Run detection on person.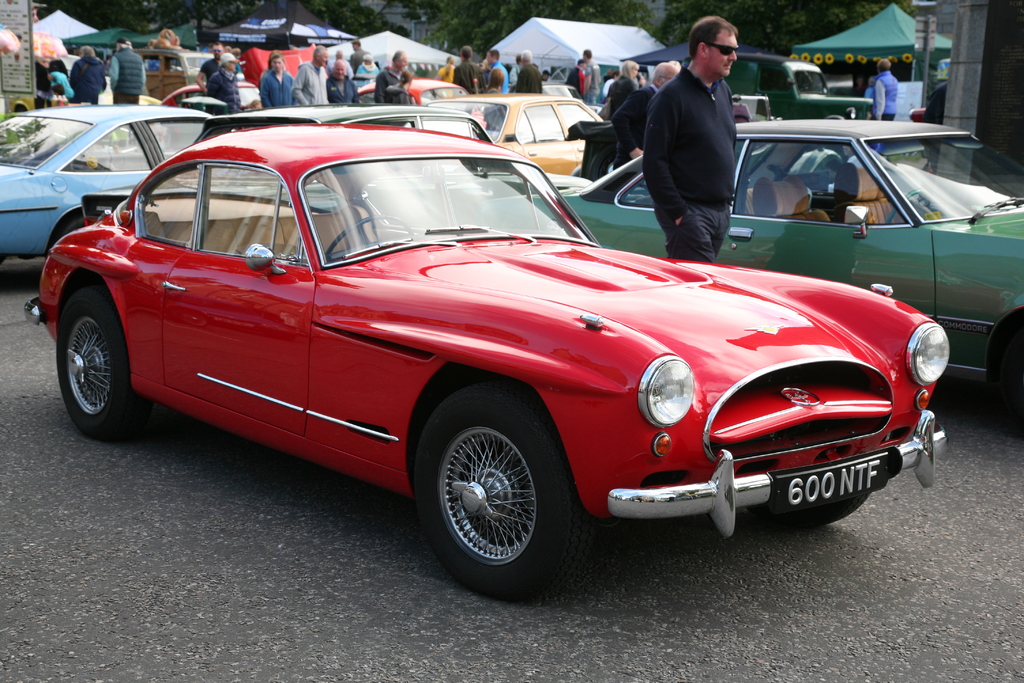
Result: left=253, top=49, right=308, bottom=108.
